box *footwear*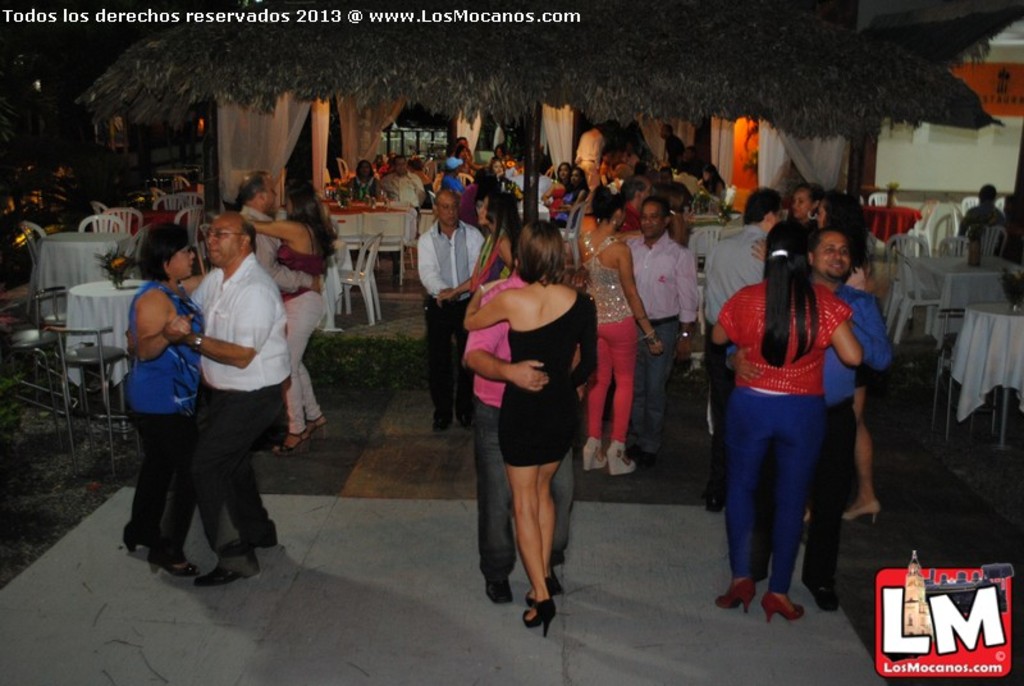
bbox(719, 578, 756, 619)
